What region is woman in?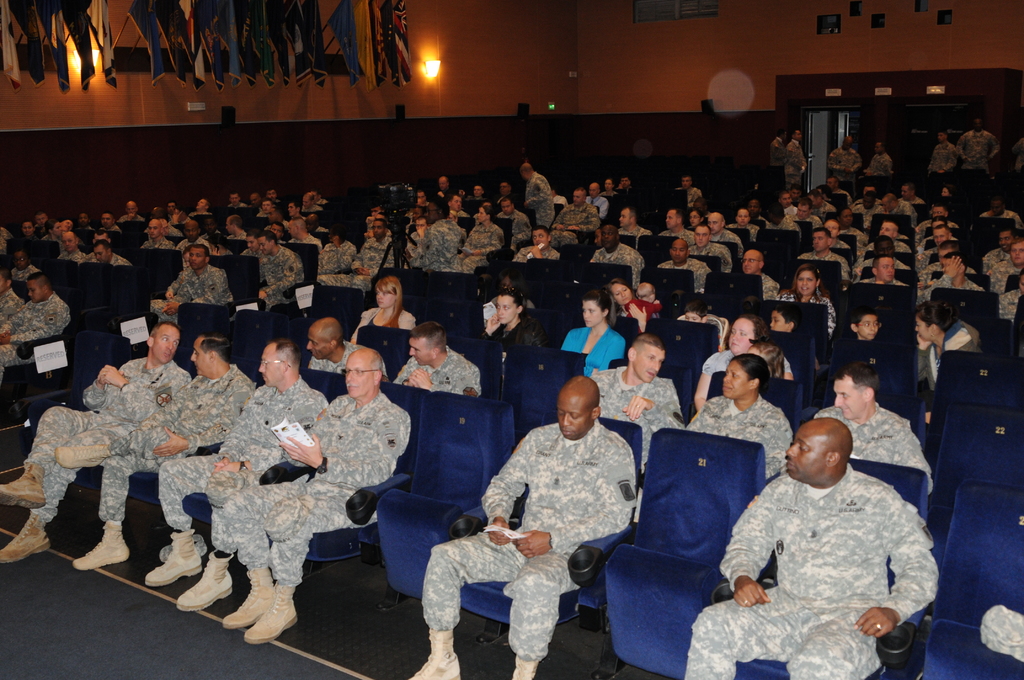
<region>458, 205, 506, 271</region>.
